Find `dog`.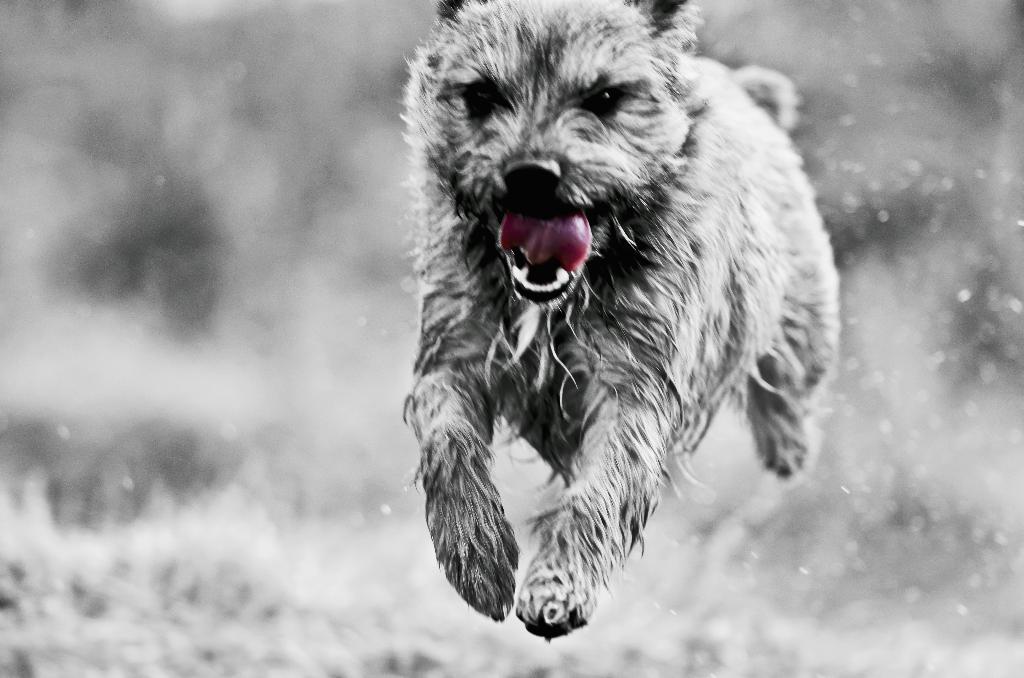
locate(396, 0, 837, 643).
